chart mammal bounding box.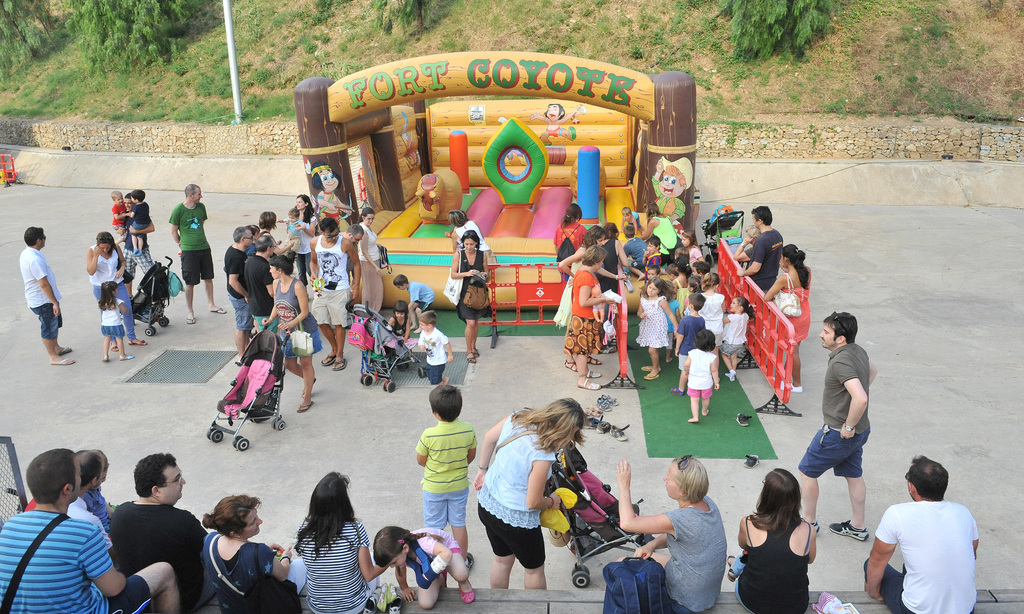
Charted: region(415, 310, 453, 384).
